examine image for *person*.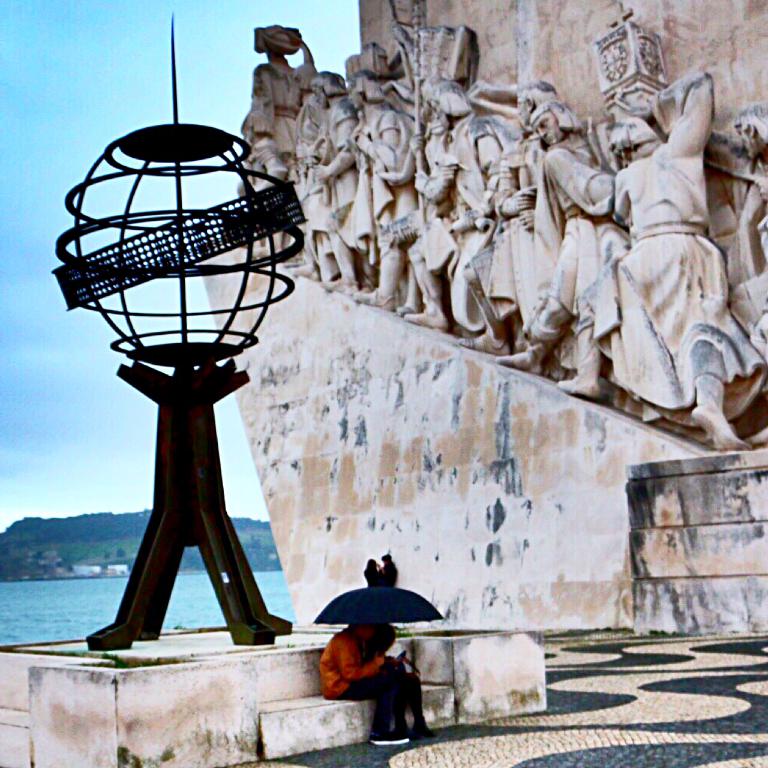
Examination result: bbox=(361, 626, 443, 743).
